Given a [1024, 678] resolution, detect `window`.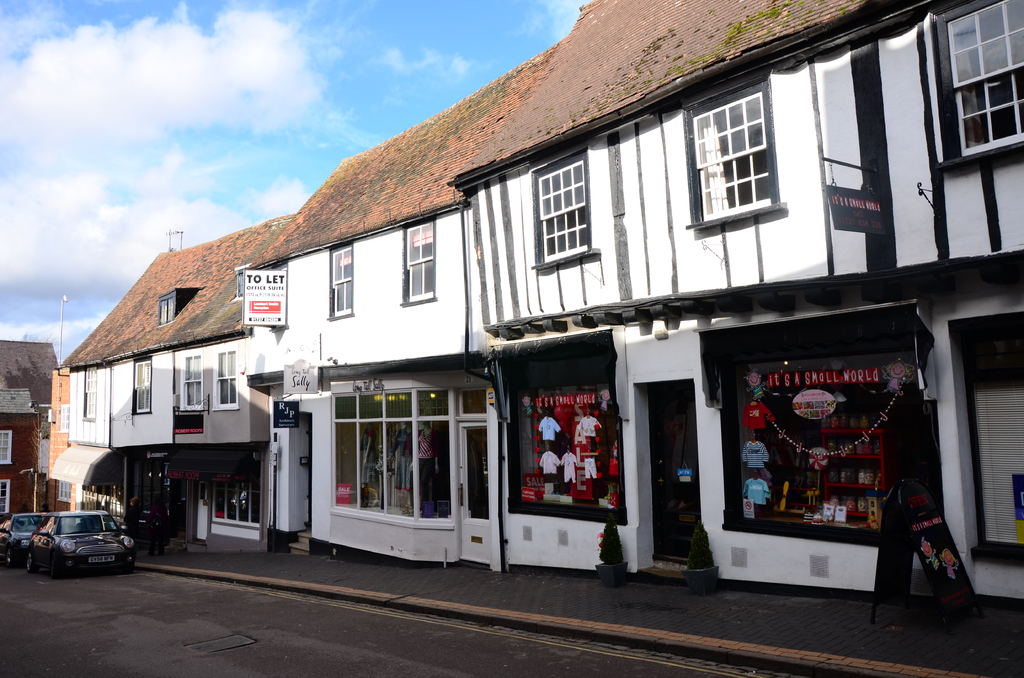
x1=60 y1=405 x2=70 y2=433.
